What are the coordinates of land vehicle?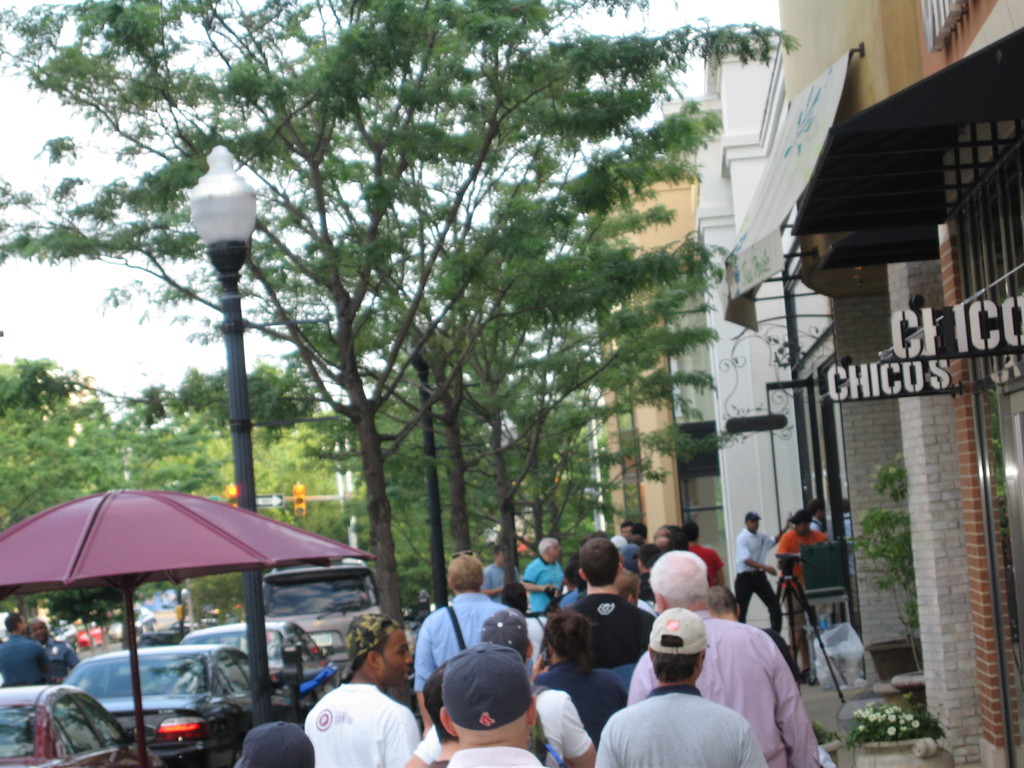
47 621 82 650.
